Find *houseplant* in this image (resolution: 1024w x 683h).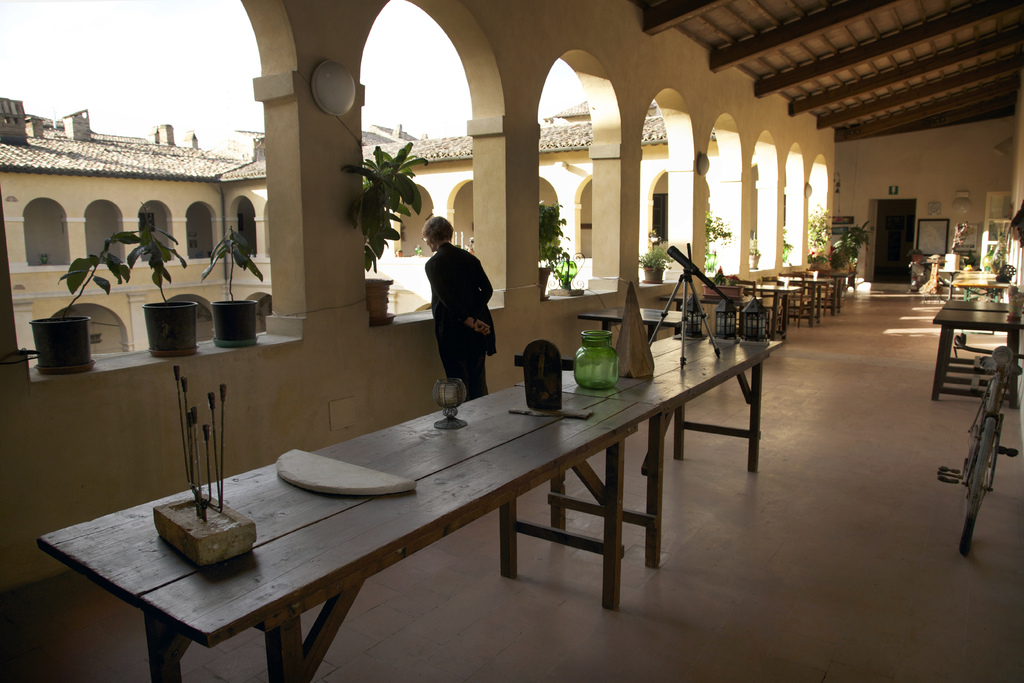
detection(336, 135, 425, 323).
